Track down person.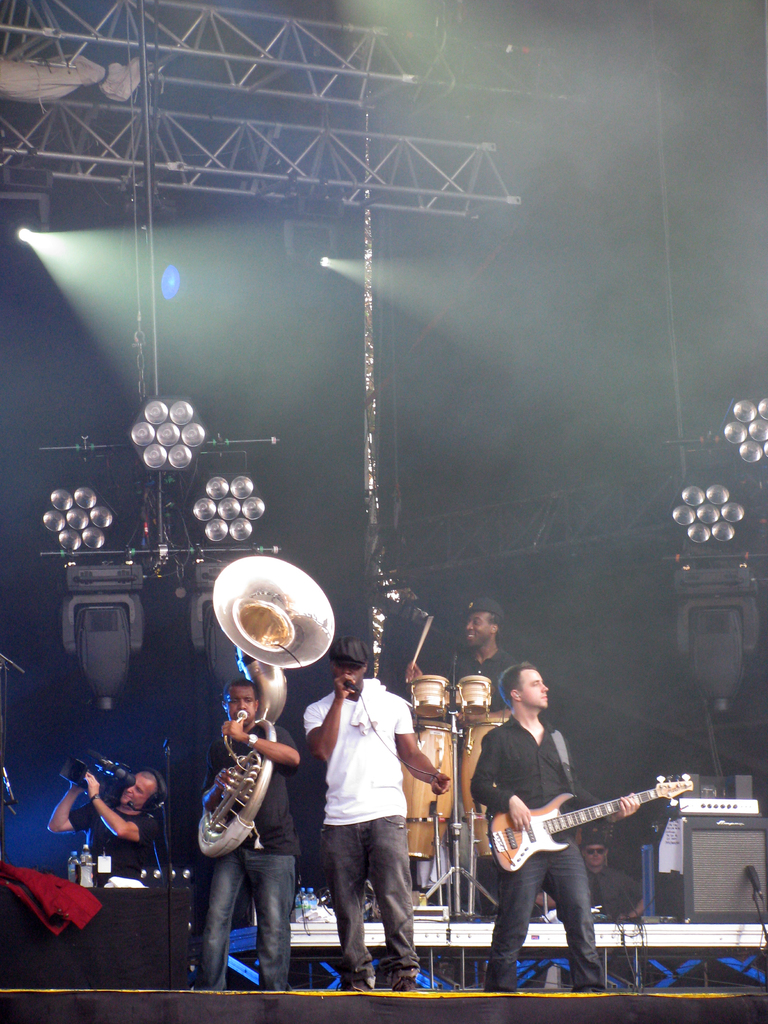
Tracked to Rect(472, 662, 632, 991).
